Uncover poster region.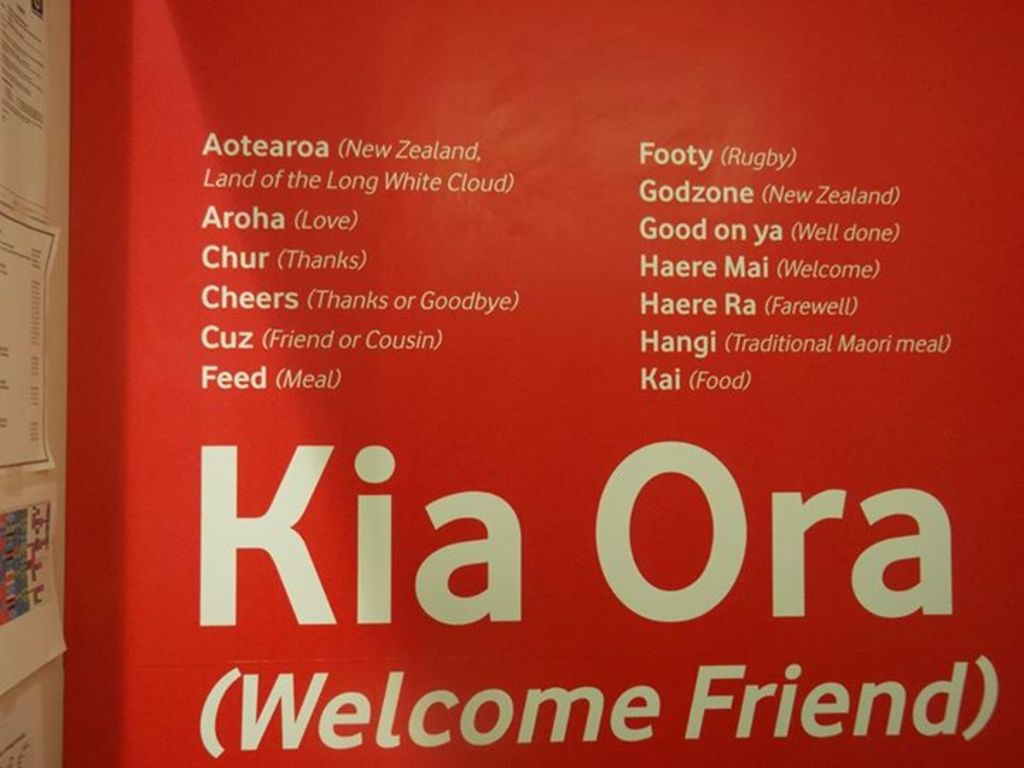
Uncovered: 6:484:73:701.
